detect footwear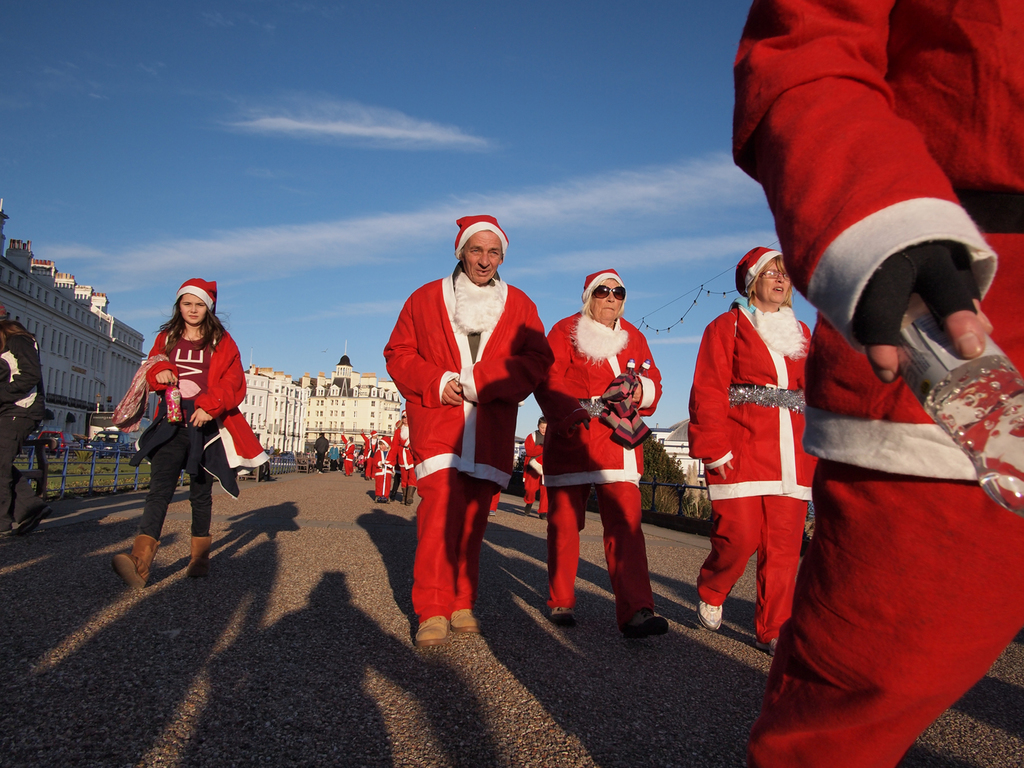
region(190, 538, 211, 579)
